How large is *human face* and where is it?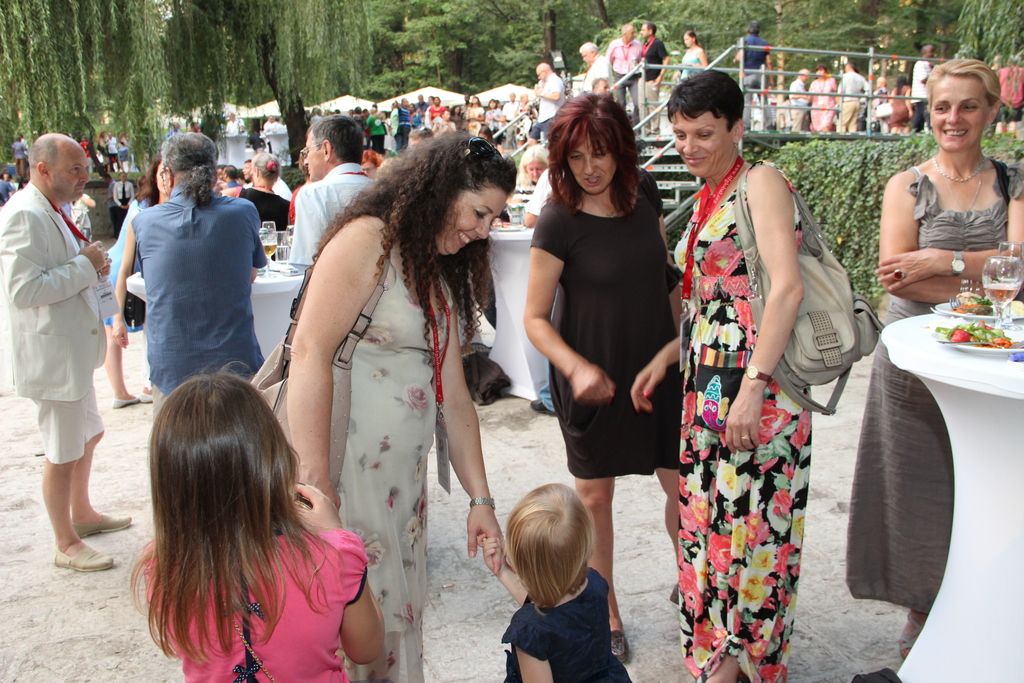
Bounding box: 535:68:544:79.
